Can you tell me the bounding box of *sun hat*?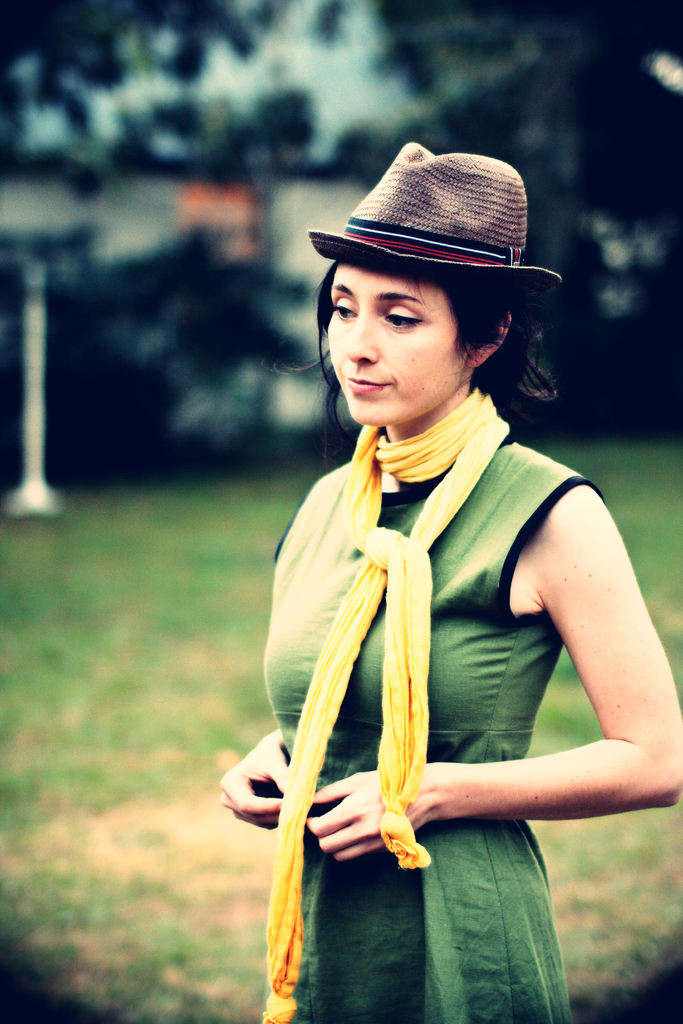
{"x1": 301, "y1": 134, "x2": 556, "y2": 317}.
